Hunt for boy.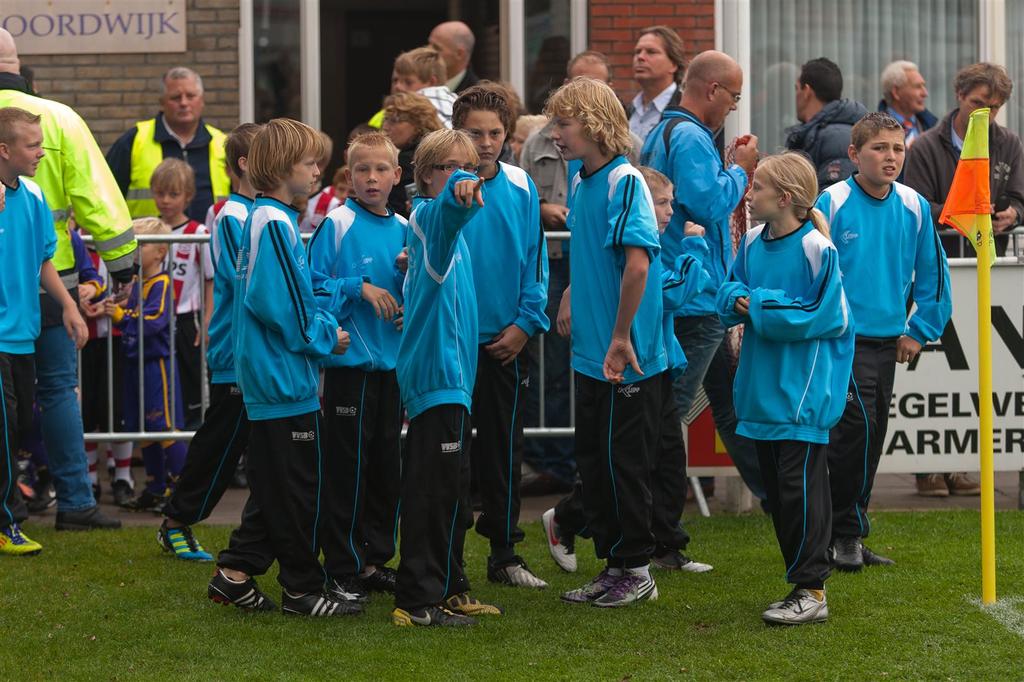
Hunted down at crop(441, 85, 558, 603).
